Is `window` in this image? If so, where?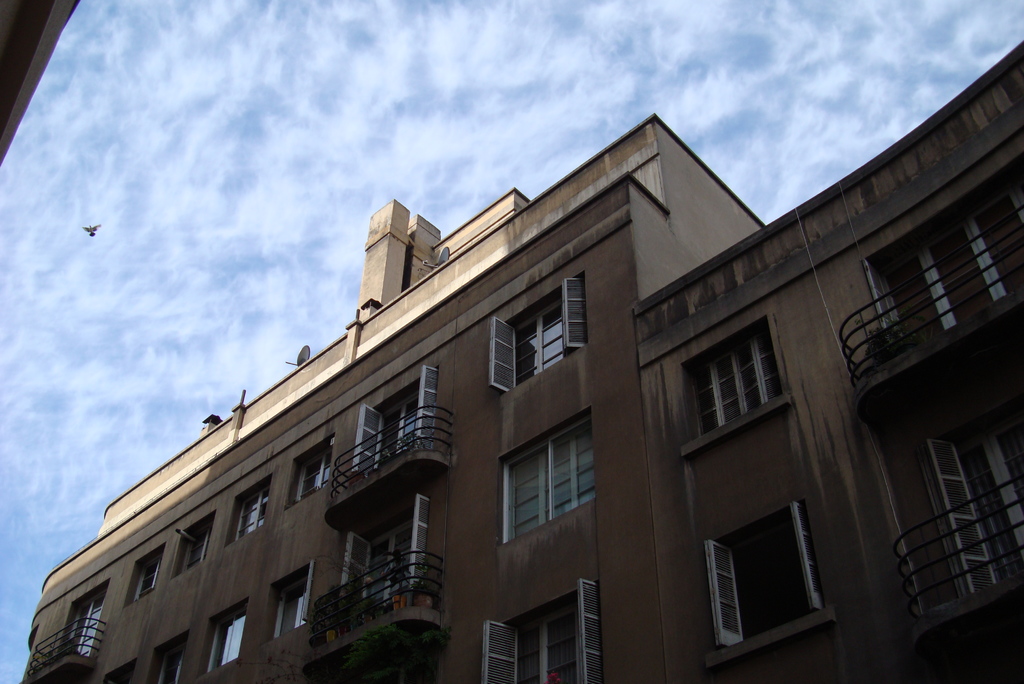
Yes, at bbox=(145, 628, 188, 683).
